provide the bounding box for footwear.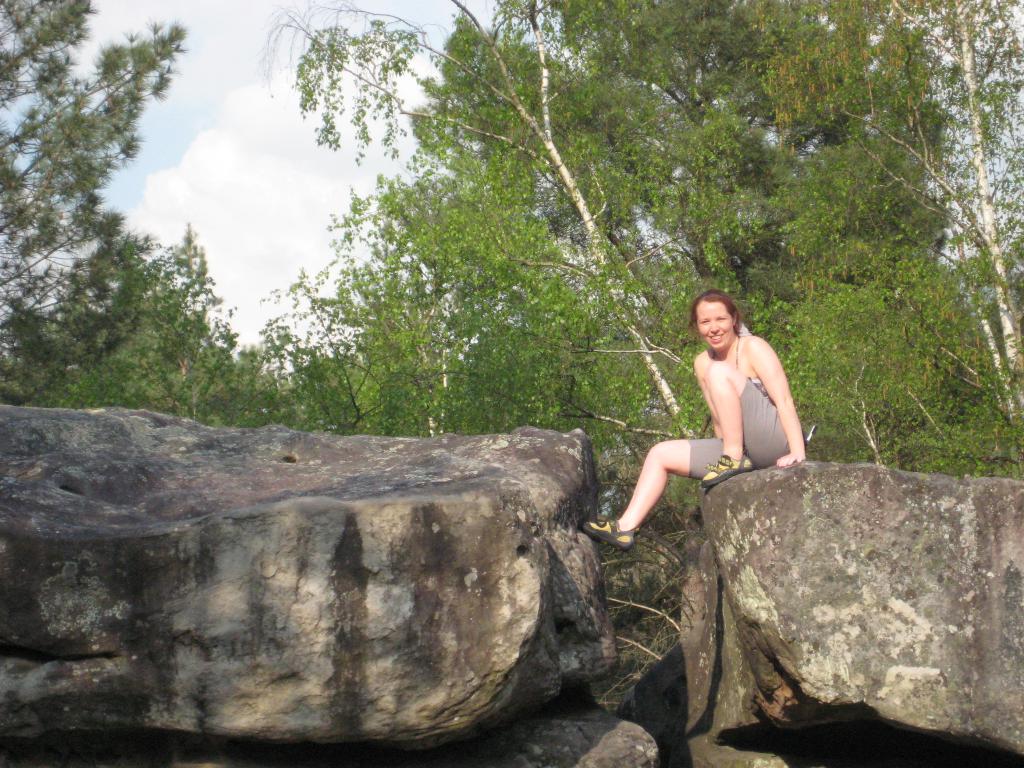
rect(585, 518, 634, 550).
